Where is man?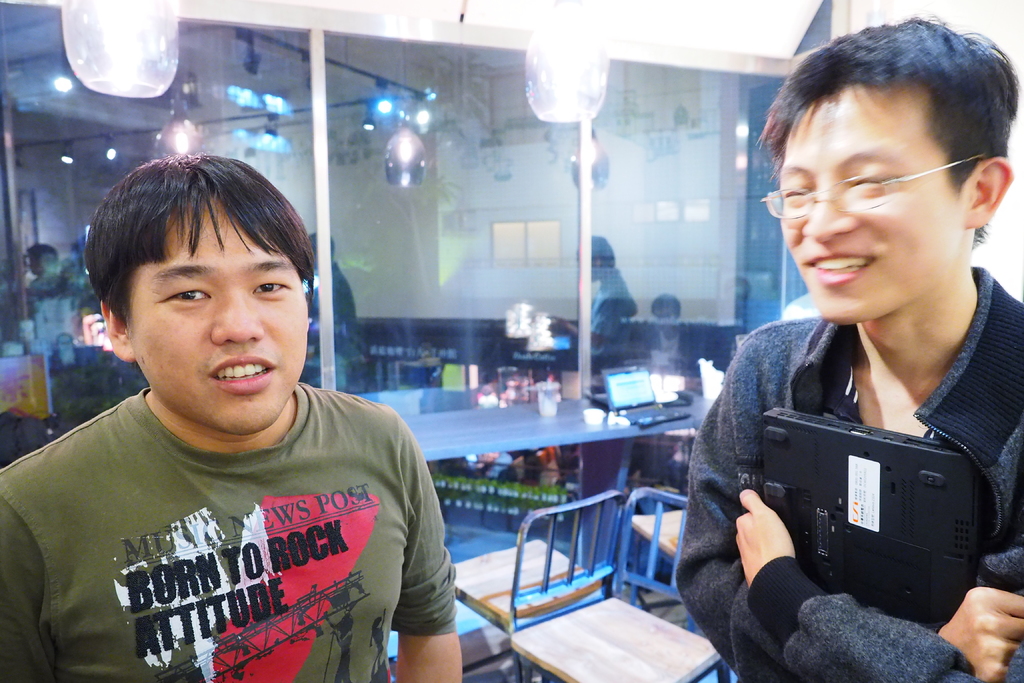
box=[1, 154, 464, 682].
